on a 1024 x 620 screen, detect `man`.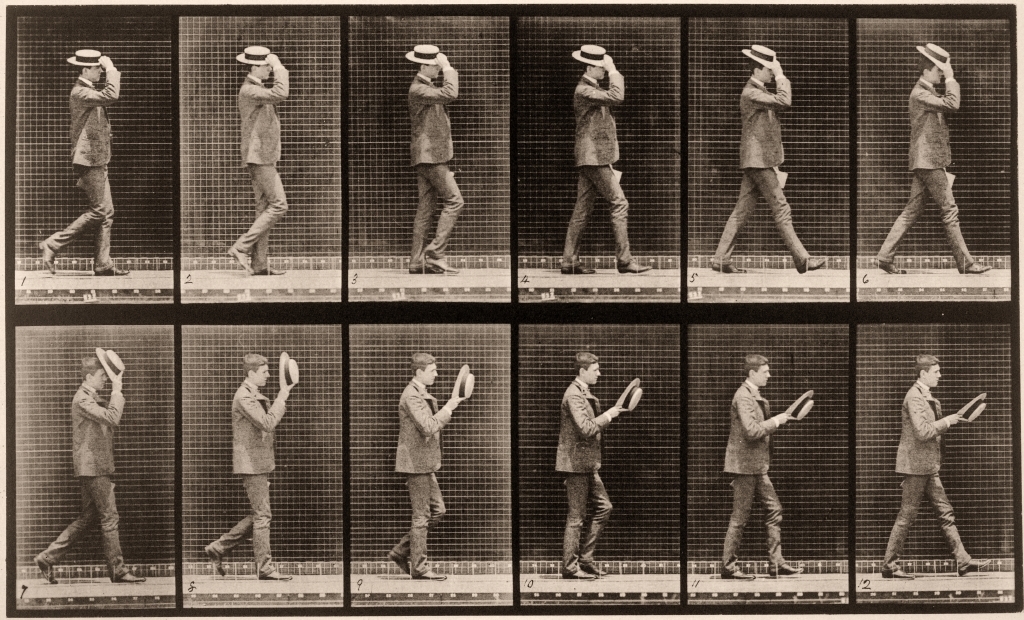
225/43/289/281.
